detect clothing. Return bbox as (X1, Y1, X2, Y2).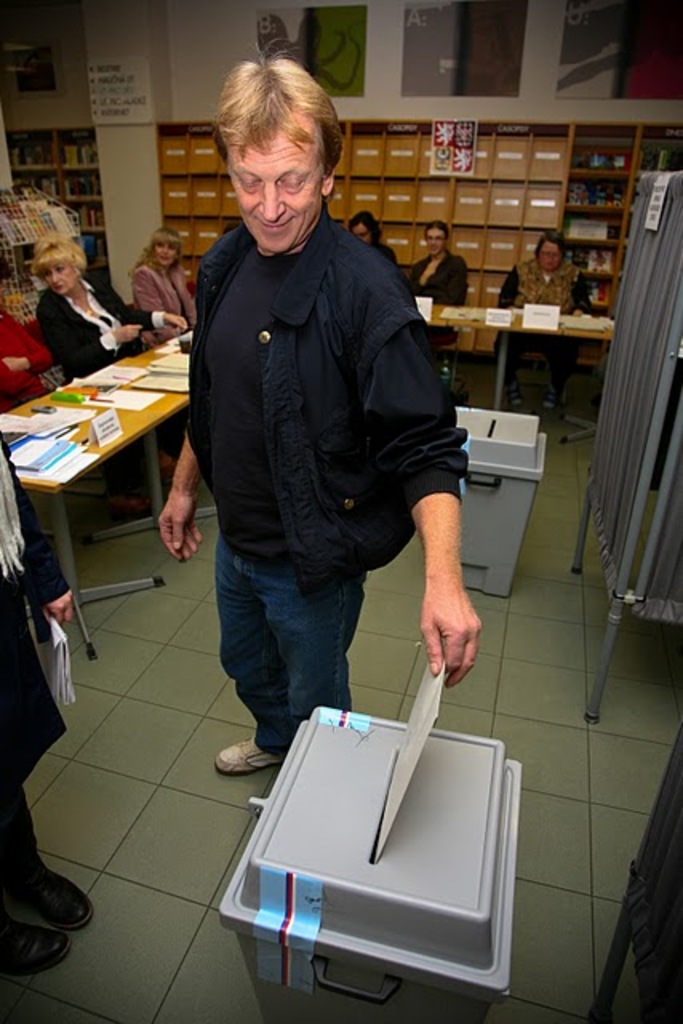
(0, 302, 45, 414).
